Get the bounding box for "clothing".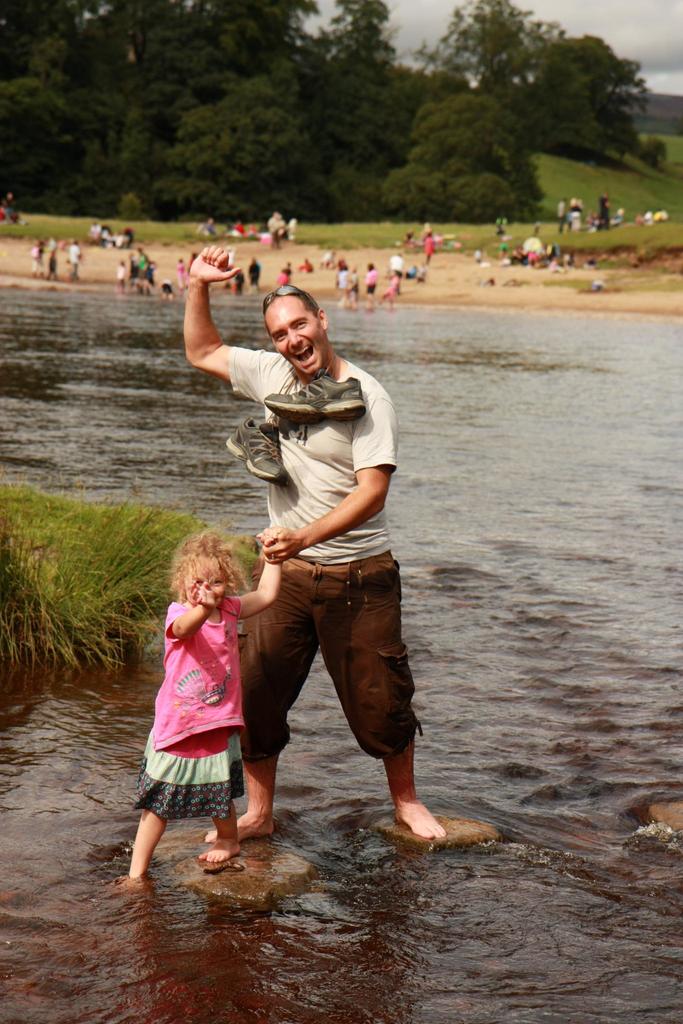
(583, 254, 598, 269).
